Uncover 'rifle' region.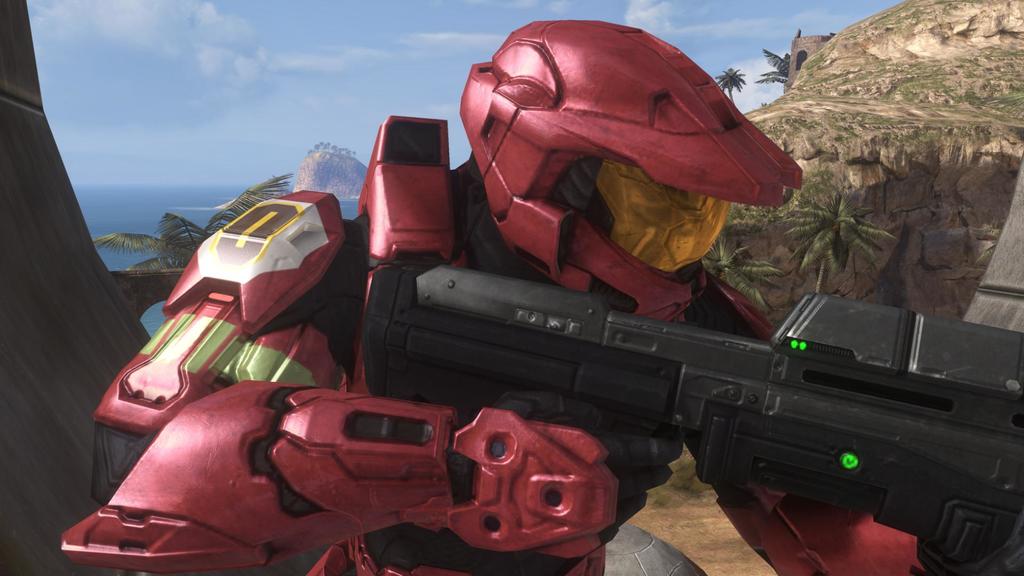
Uncovered: (x1=363, y1=262, x2=1023, y2=575).
